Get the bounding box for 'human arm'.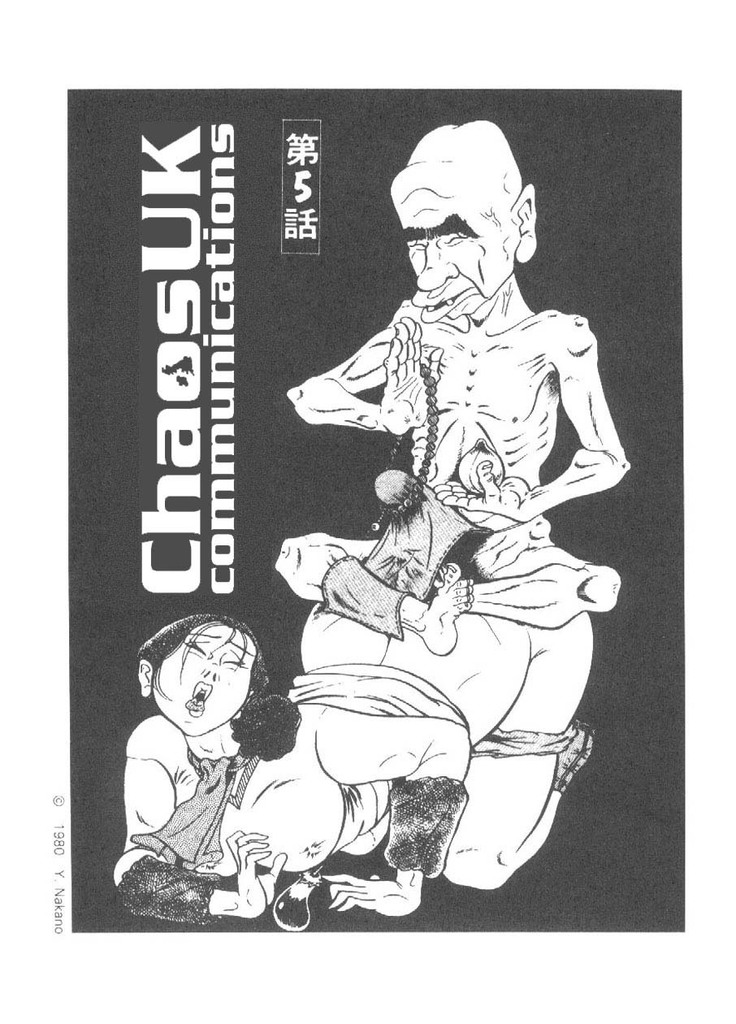
x1=280 y1=303 x2=448 y2=437.
